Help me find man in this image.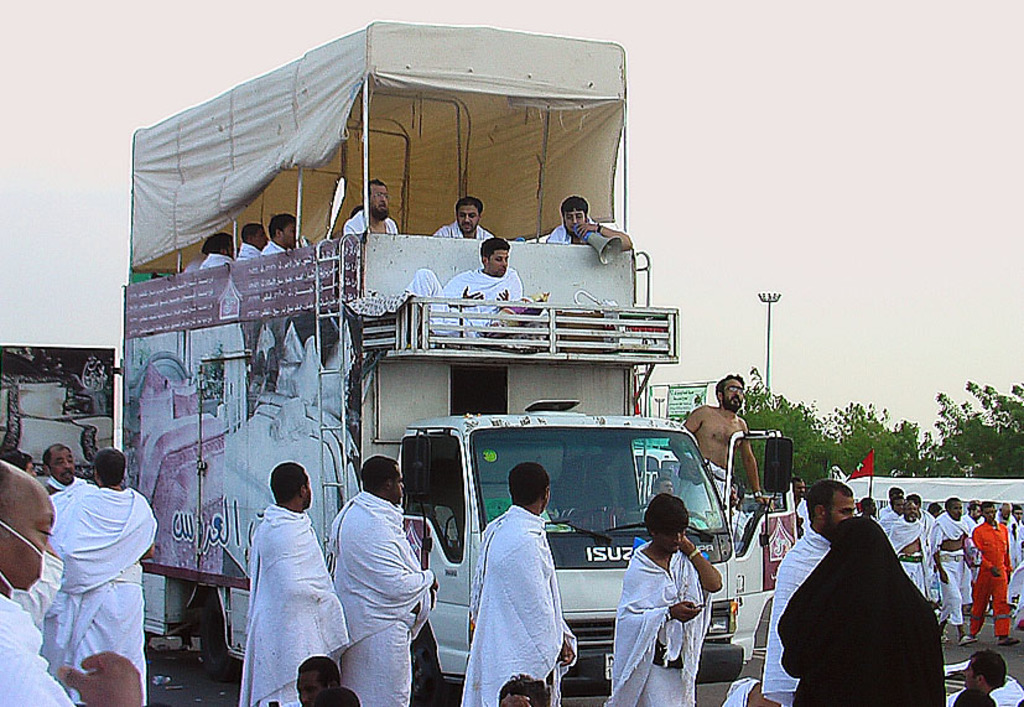
Found it: x1=431 y1=197 x2=493 y2=240.
